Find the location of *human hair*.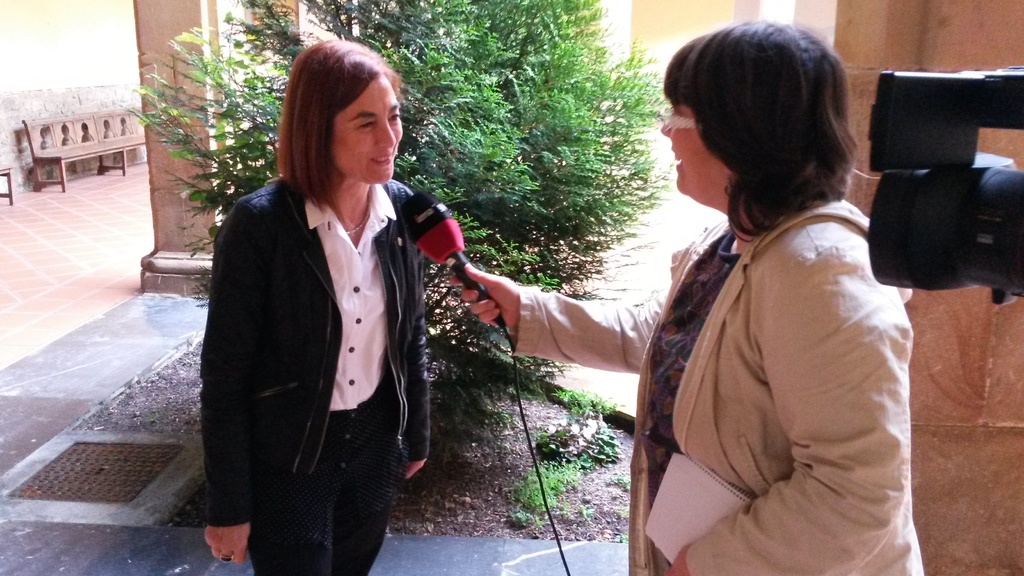
Location: bbox(668, 14, 866, 233).
